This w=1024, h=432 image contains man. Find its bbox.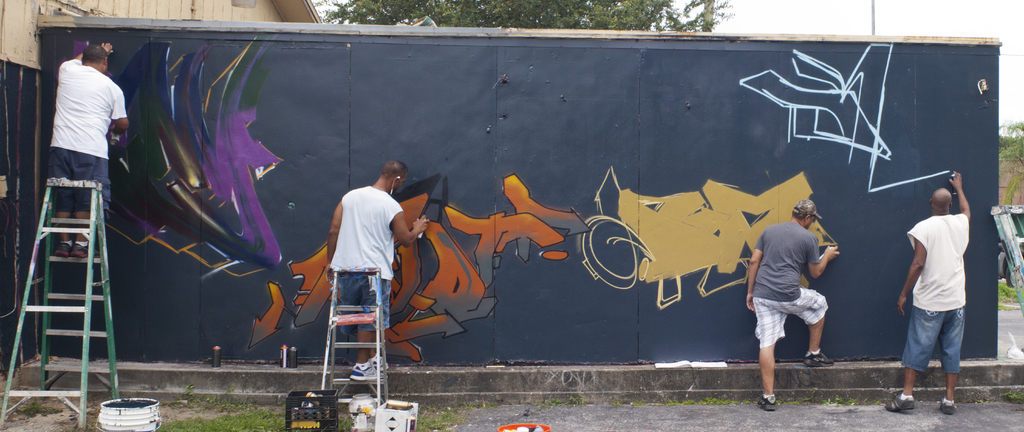
select_region(742, 200, 841, 410).
